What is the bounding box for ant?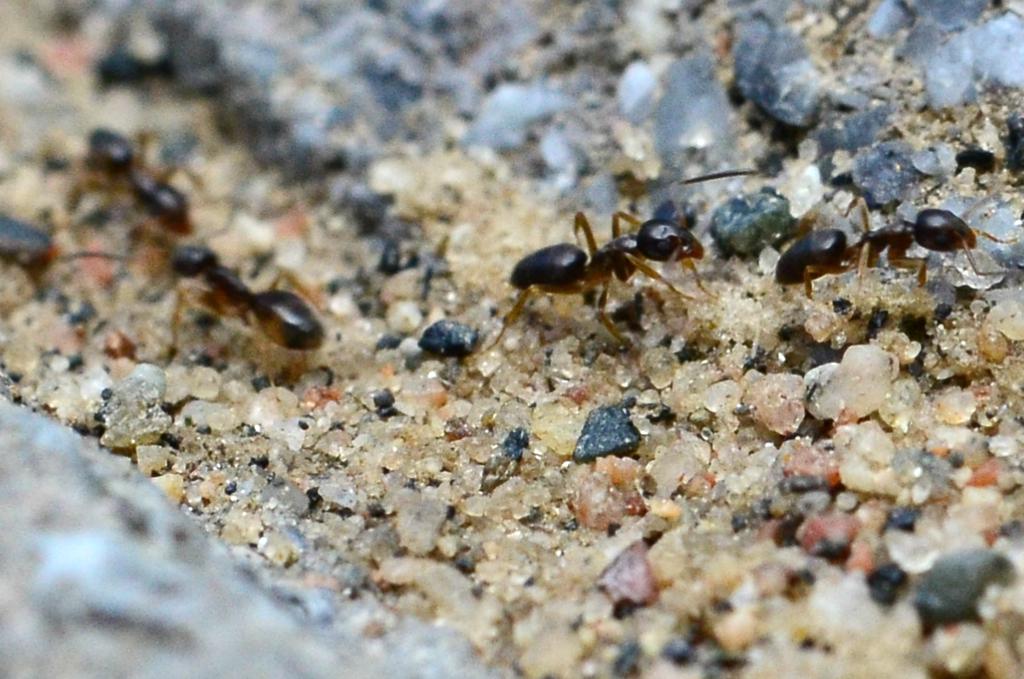
168 236 351 384.
